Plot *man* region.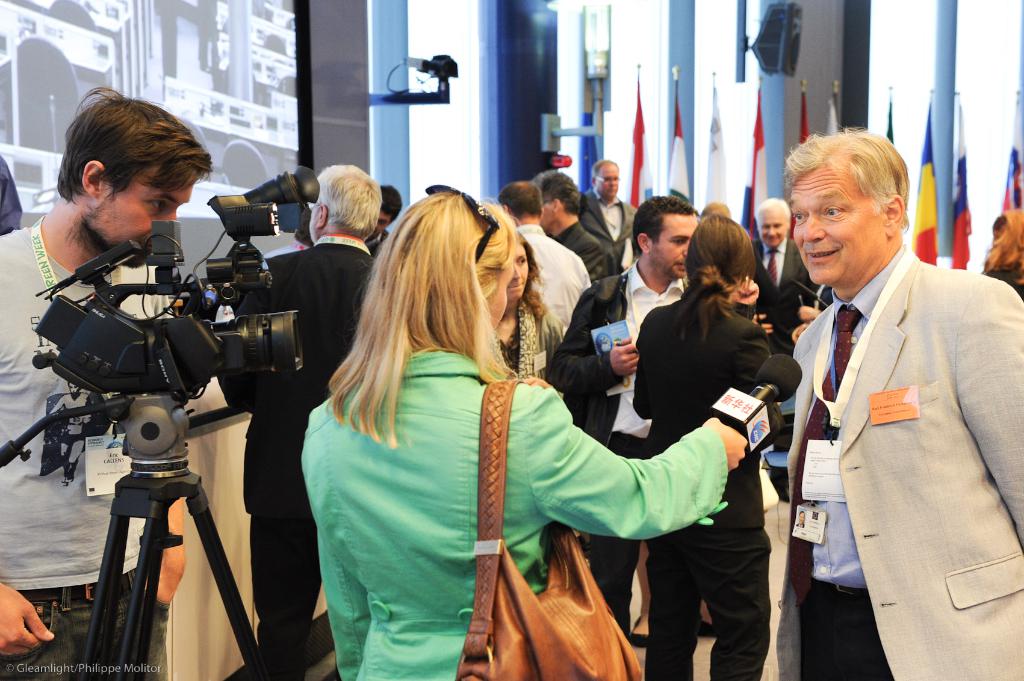
Plotted at locate(224, 163, 380, 680).
